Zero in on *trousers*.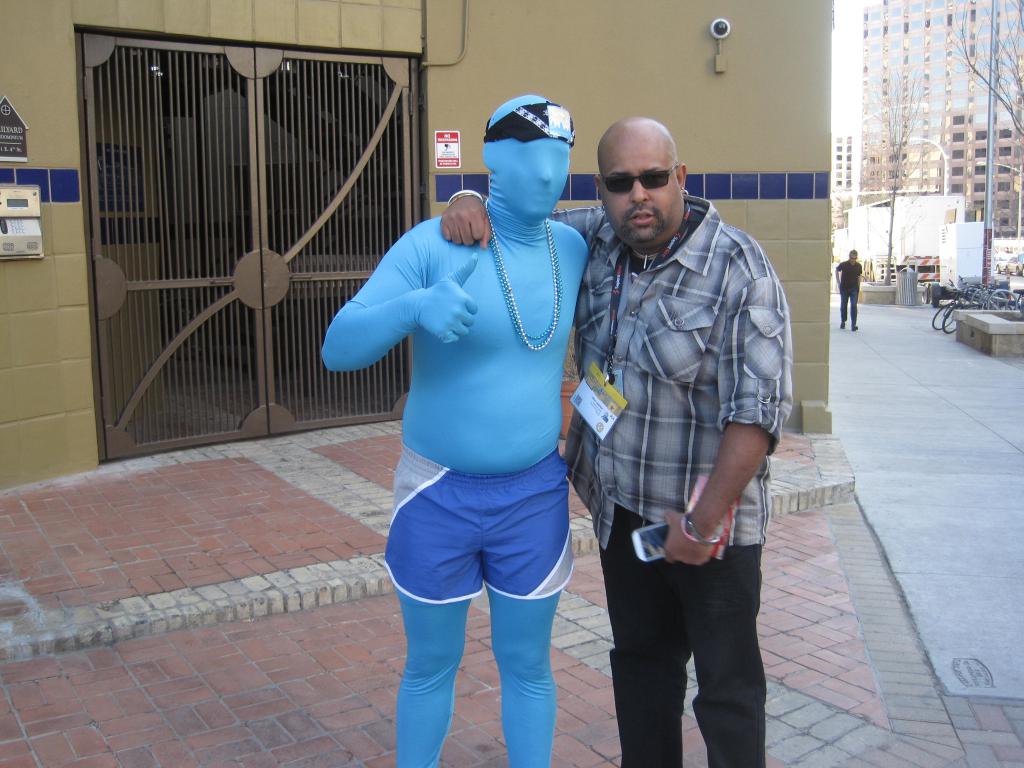
Zeroed in: BBox(604, 518, 764, 767).
